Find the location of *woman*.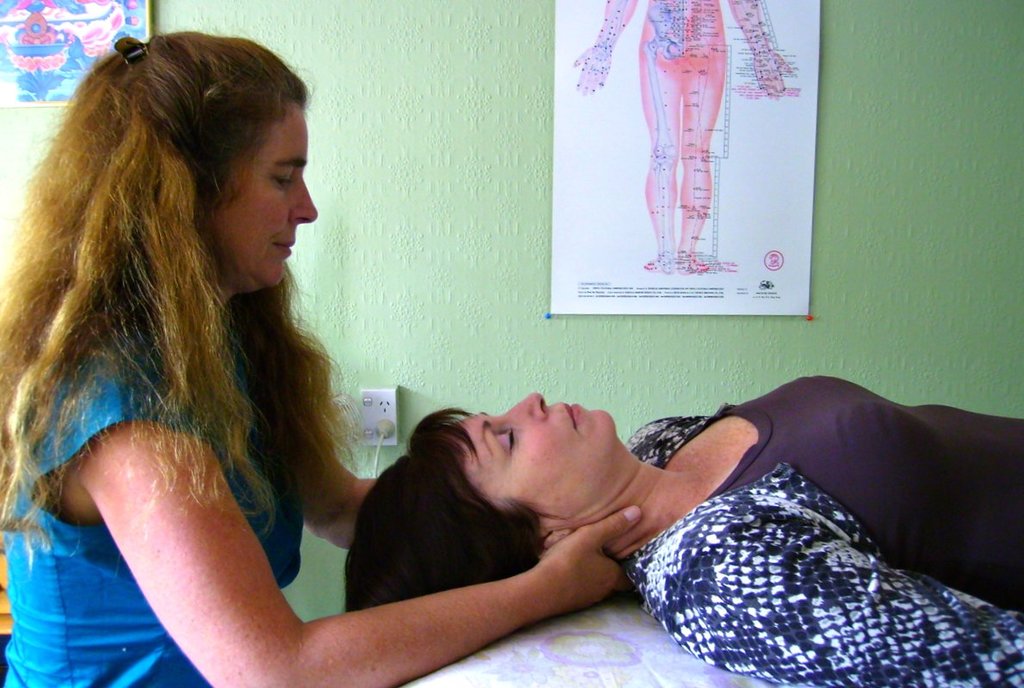
Location: 336/371/1022/687.
